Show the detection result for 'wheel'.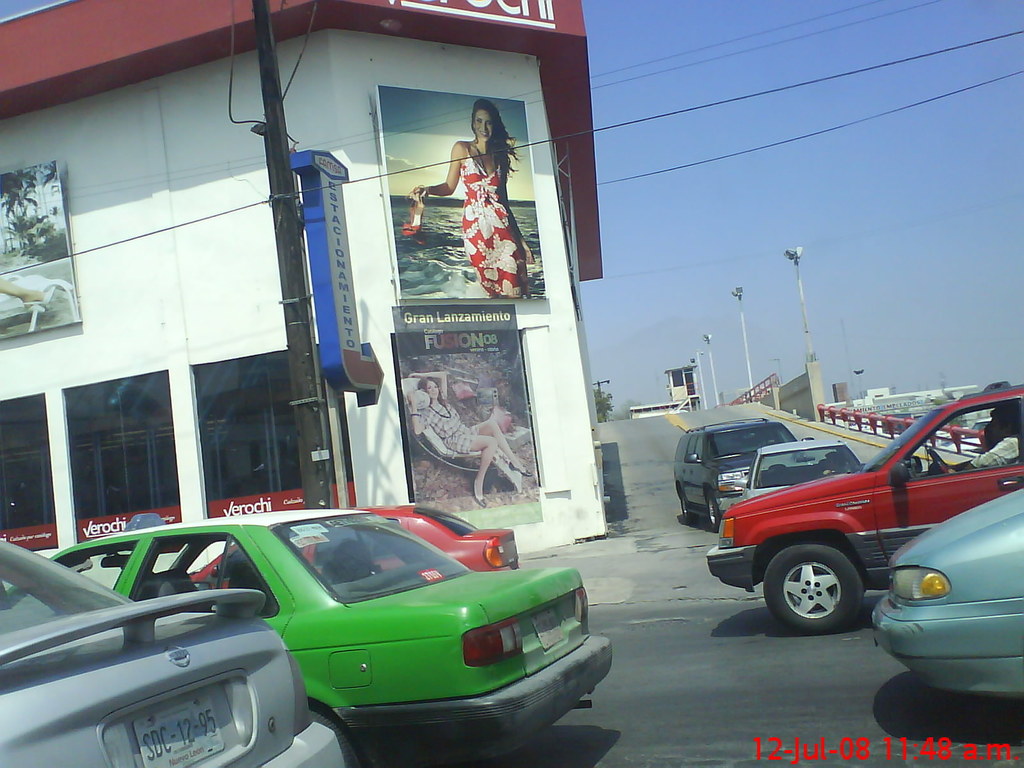
left=776, top=554, right=876, bottom=637.
